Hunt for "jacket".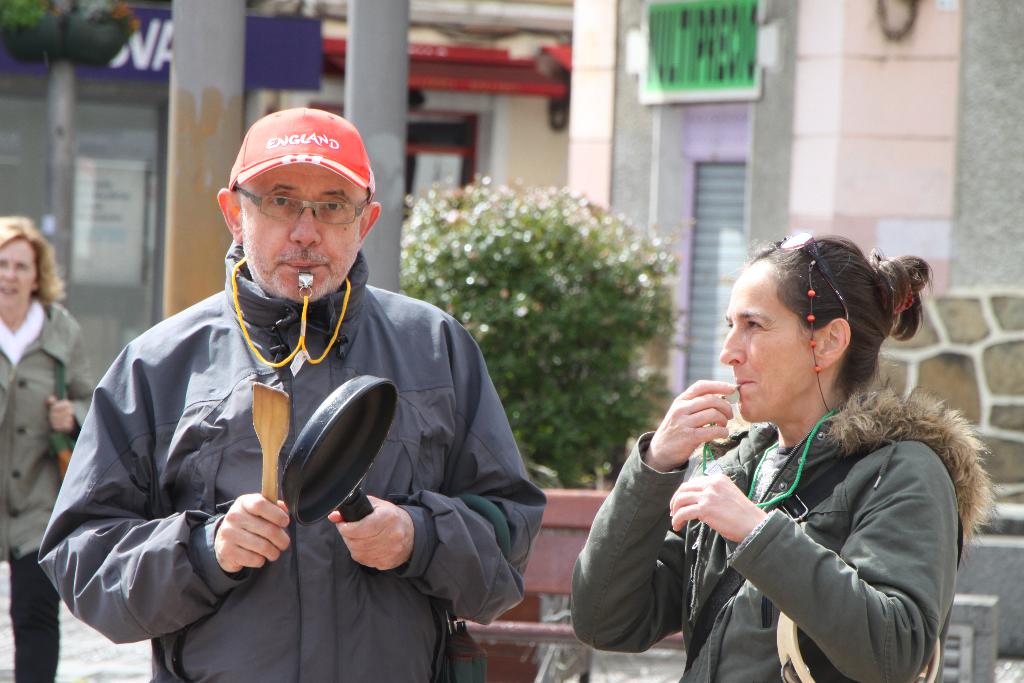
Hunted down at select_region(38, 236, 550, 680).
